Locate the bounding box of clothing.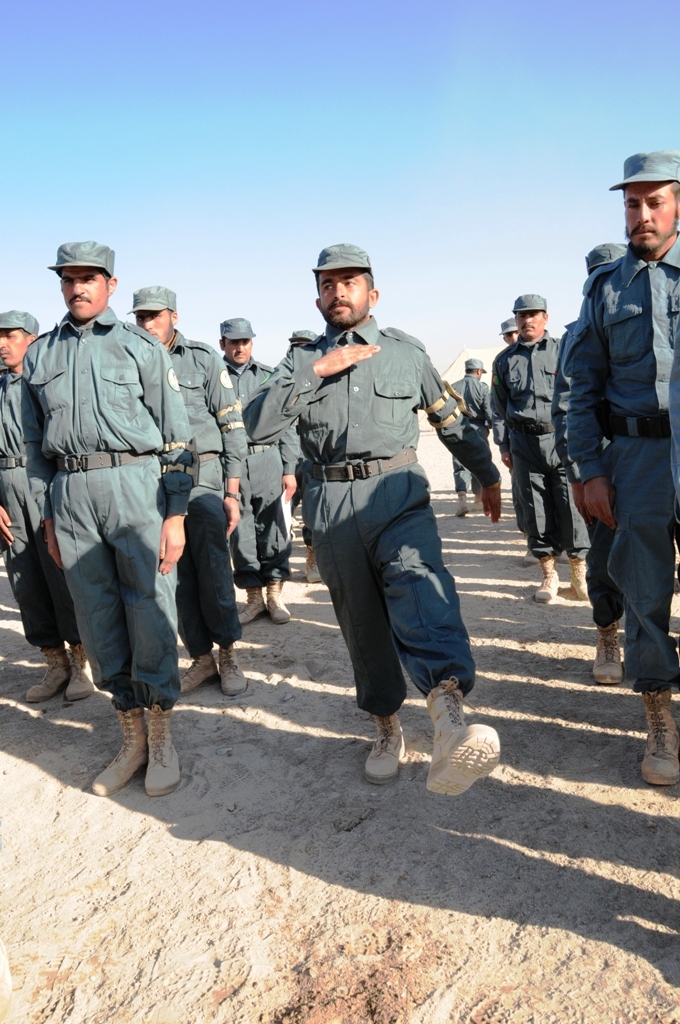
Bounding box: 16/240/200/750.
